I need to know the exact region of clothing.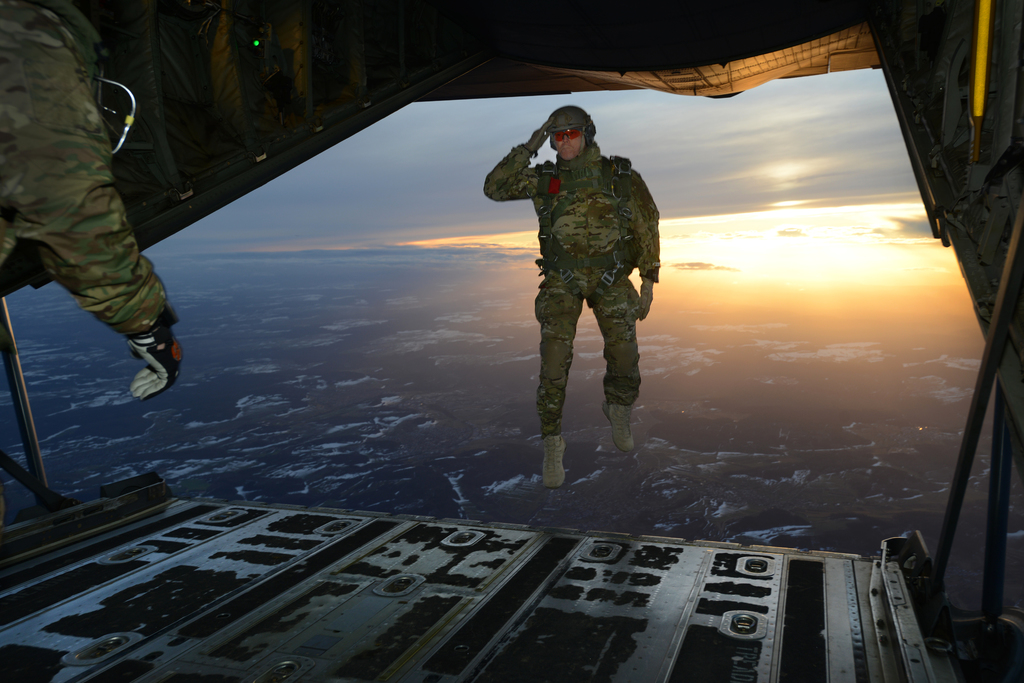
Region: left=483, top=104, right=666, bottom=441.
